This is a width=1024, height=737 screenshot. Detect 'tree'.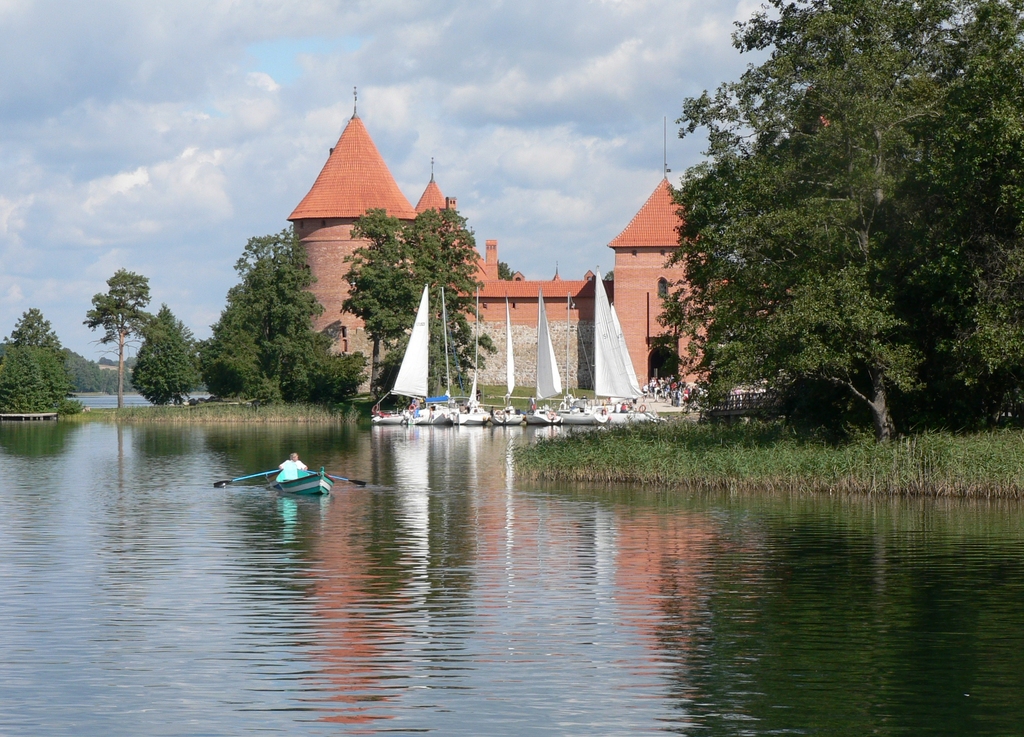
BBox(4, 308, 65, 369).
